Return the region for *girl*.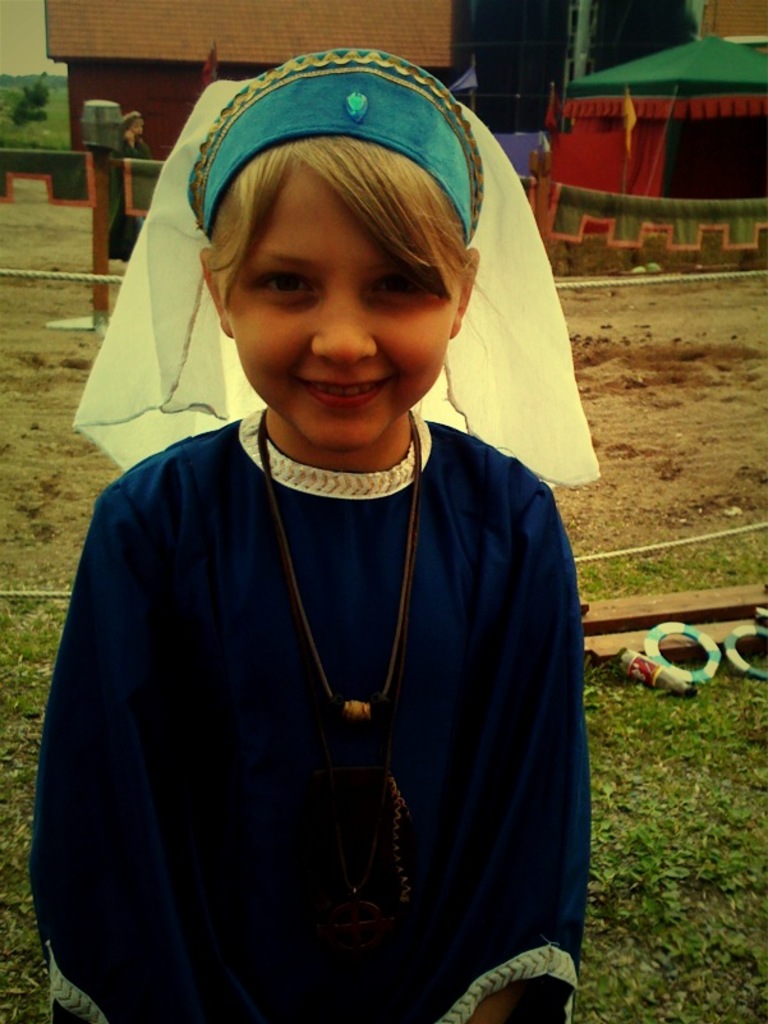
bbox=[33, 47, 602, 1023].
